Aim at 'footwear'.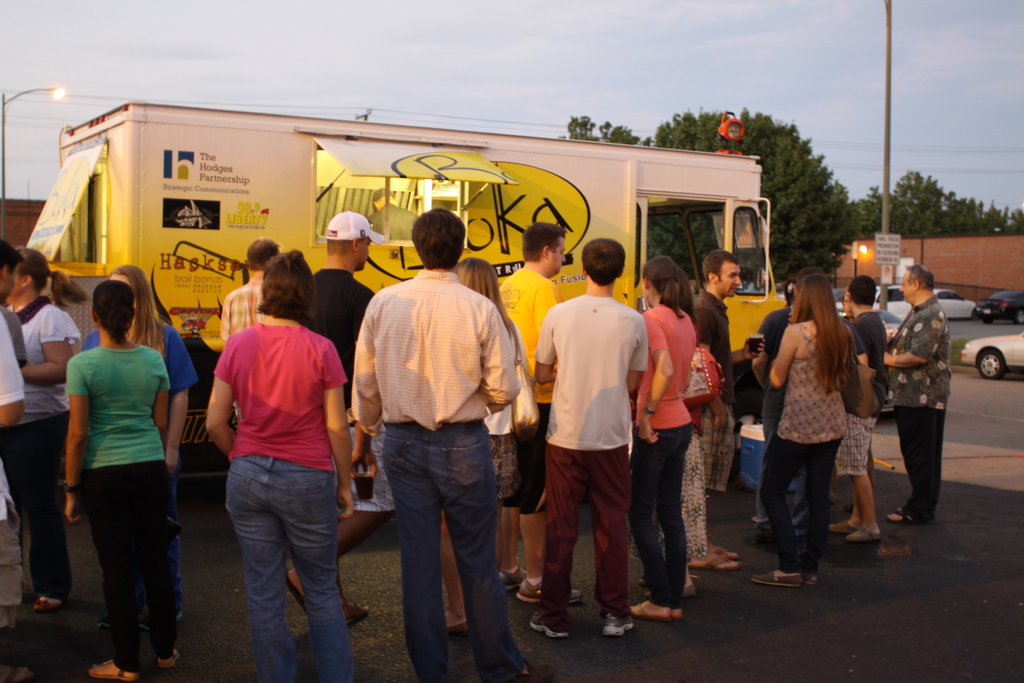
Aimed at (829, 520, 861, 536).
